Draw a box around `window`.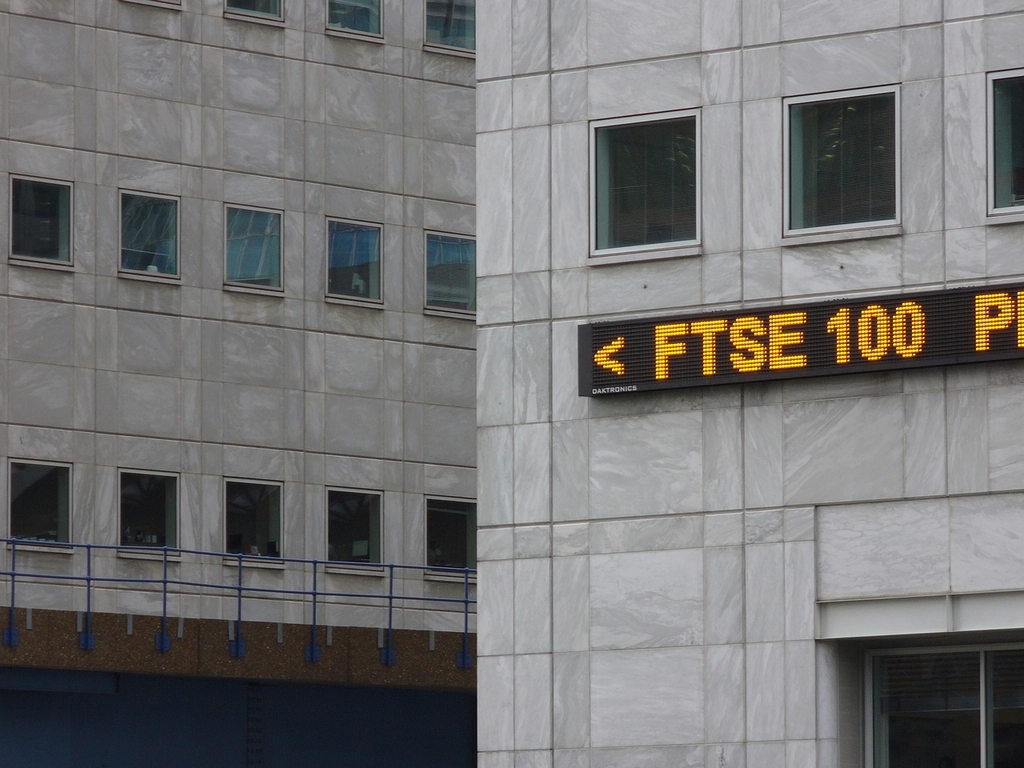
detection(783, 86, 898, 238).
